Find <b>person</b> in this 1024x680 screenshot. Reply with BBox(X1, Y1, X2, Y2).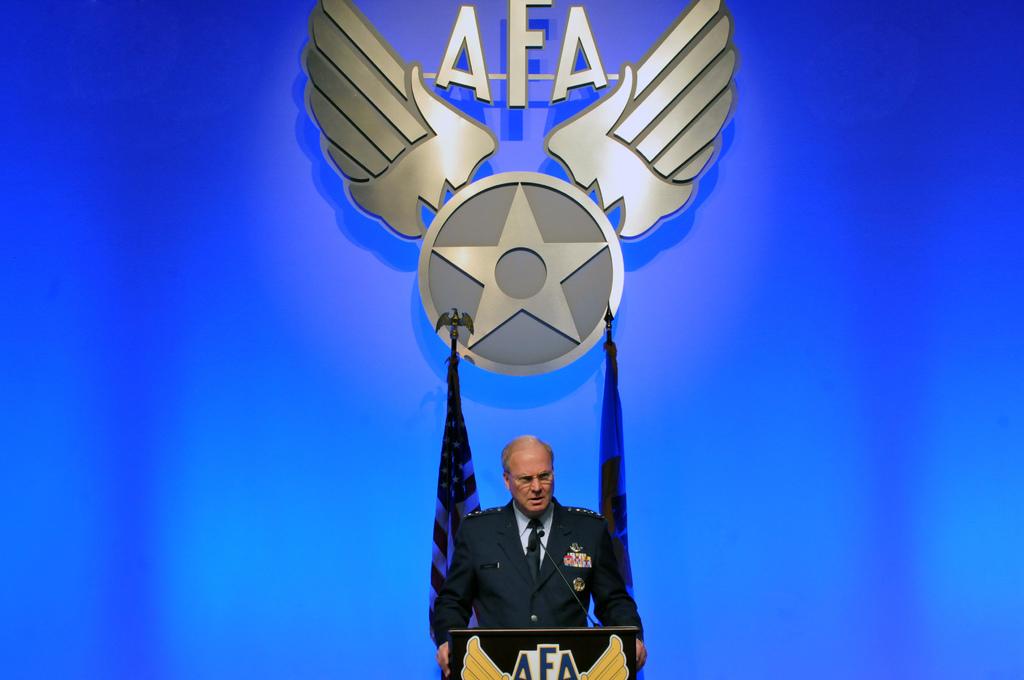
BBox(462, 412, 623, 661).
